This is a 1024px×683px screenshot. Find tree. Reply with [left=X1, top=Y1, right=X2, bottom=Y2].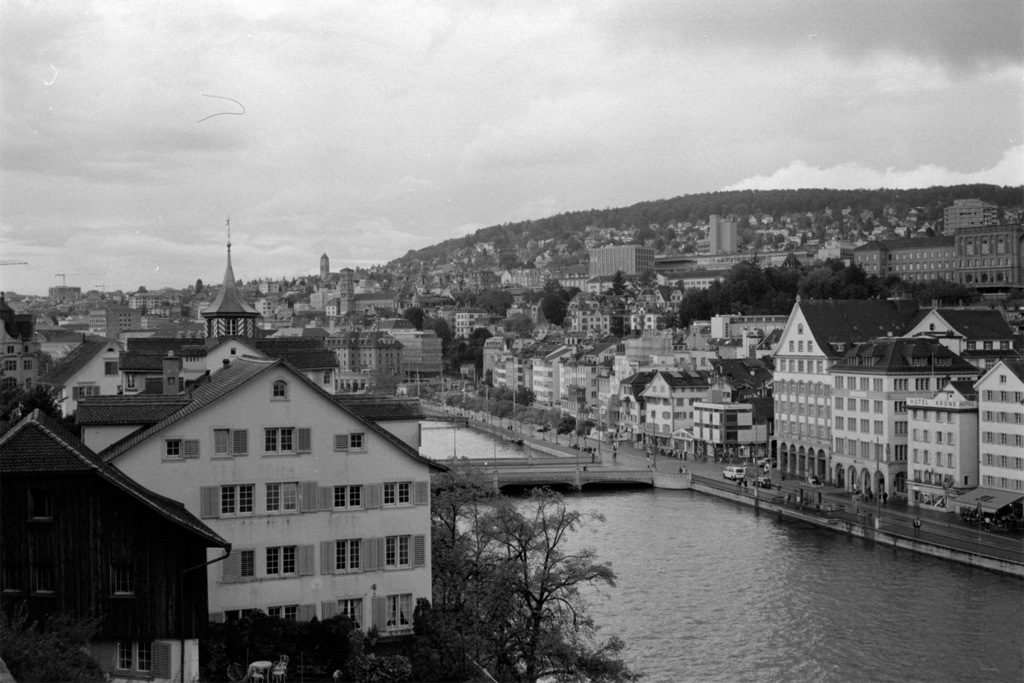
[left=477, top=289, right=510, bottom=315].
